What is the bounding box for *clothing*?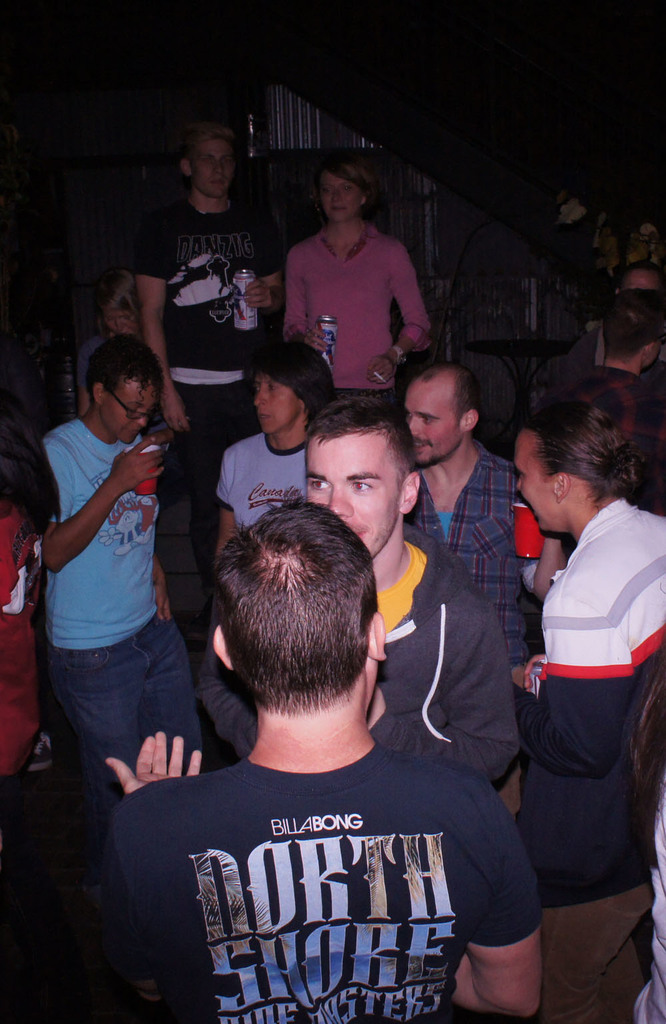
(left=21, top=416, right=205, bottom=820).
